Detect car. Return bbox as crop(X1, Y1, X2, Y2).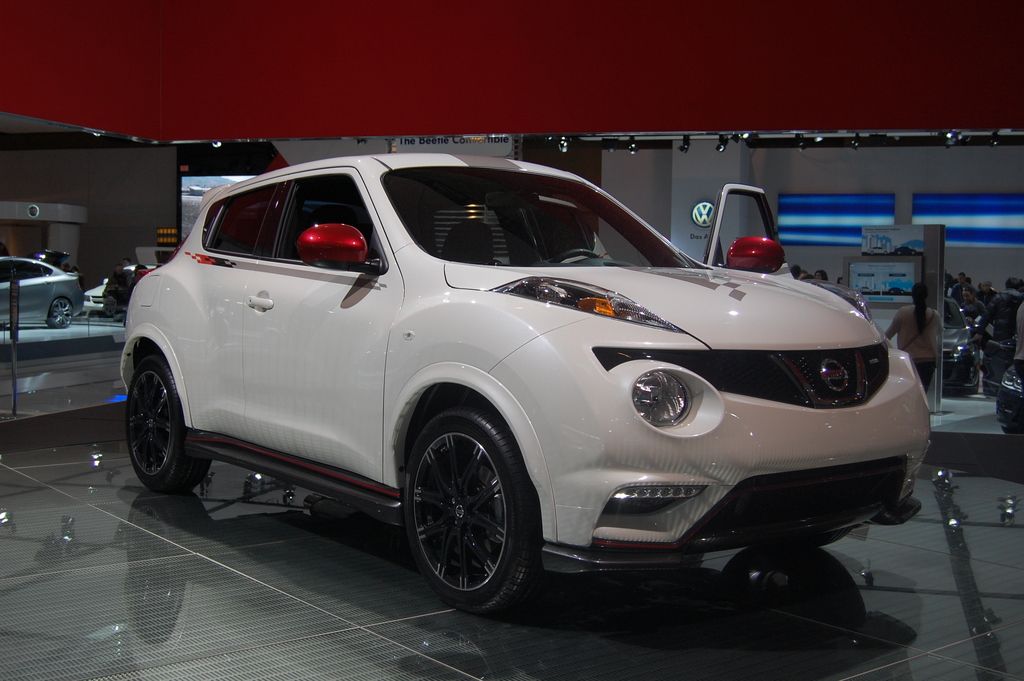
crop(115, 149, 935, 621).
